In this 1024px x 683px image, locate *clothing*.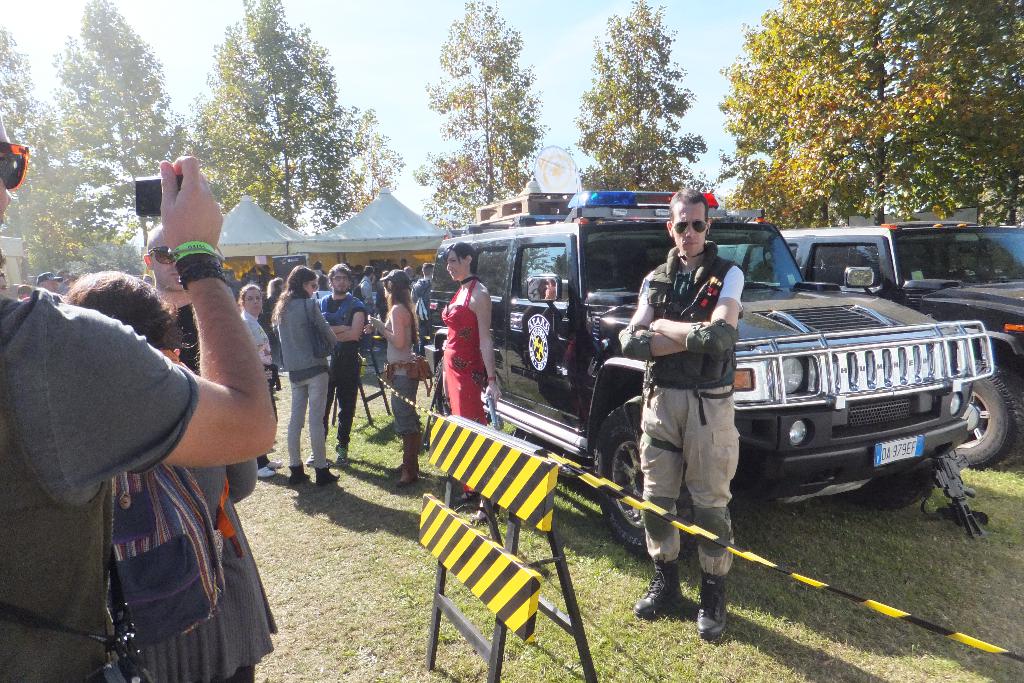
Bounding box: x1=307 y1=288 x2=375 y2=439.
